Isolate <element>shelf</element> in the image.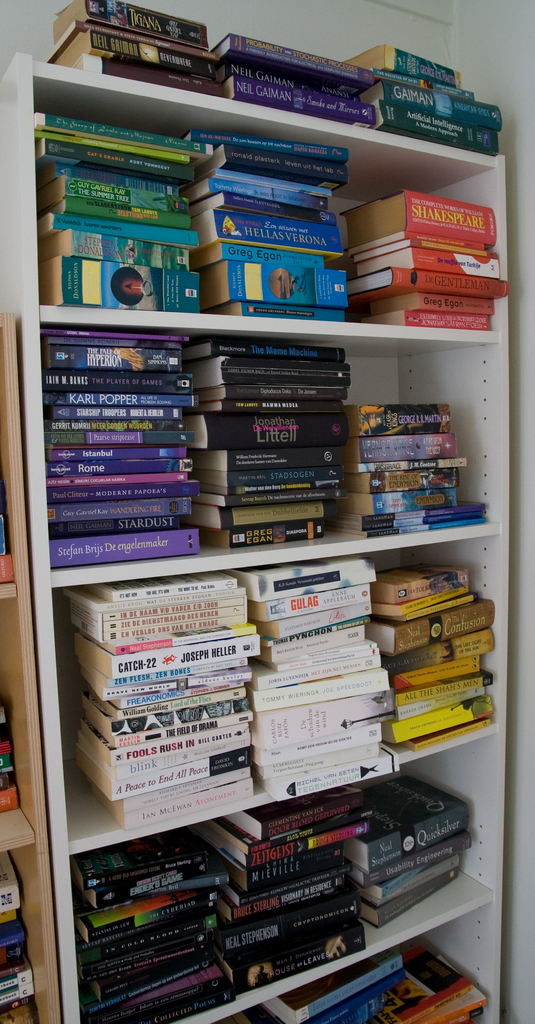
Isolated region: {"x1": 52, "y1": 889, "x2": 508, "y2": 1023}.
